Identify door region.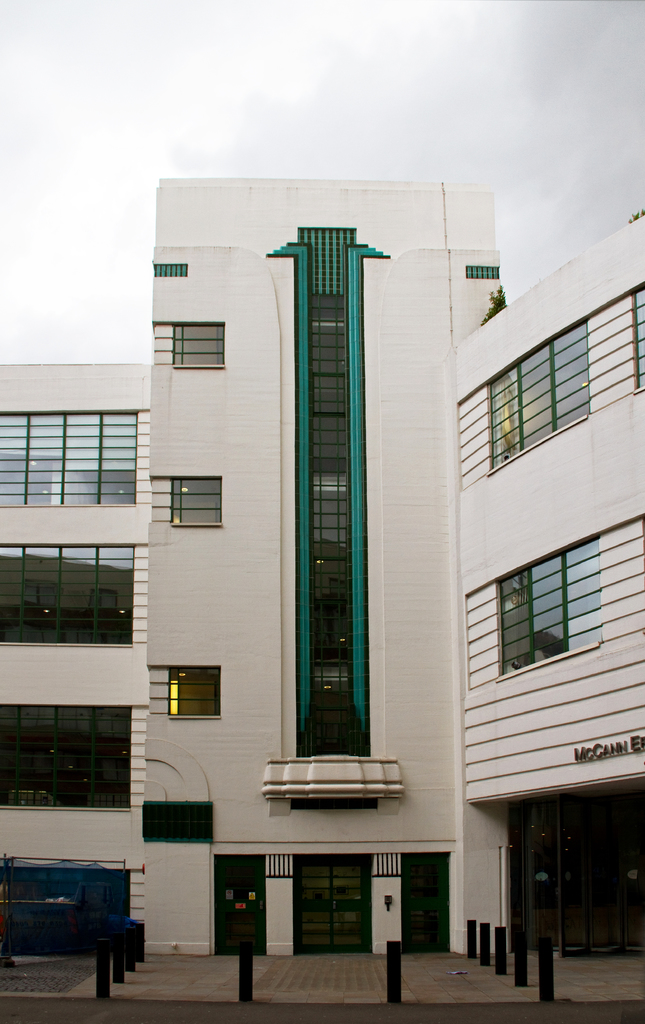
Region: <region>214, 869, 268, 956</region>.
